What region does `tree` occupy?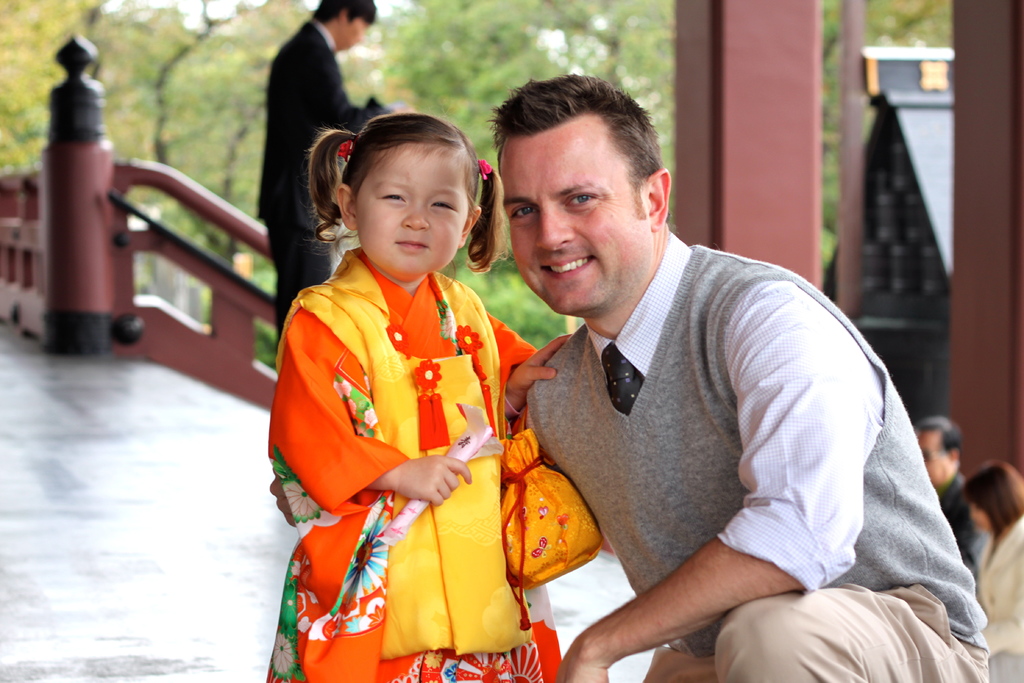
rect(108, 0, 243, 215).
